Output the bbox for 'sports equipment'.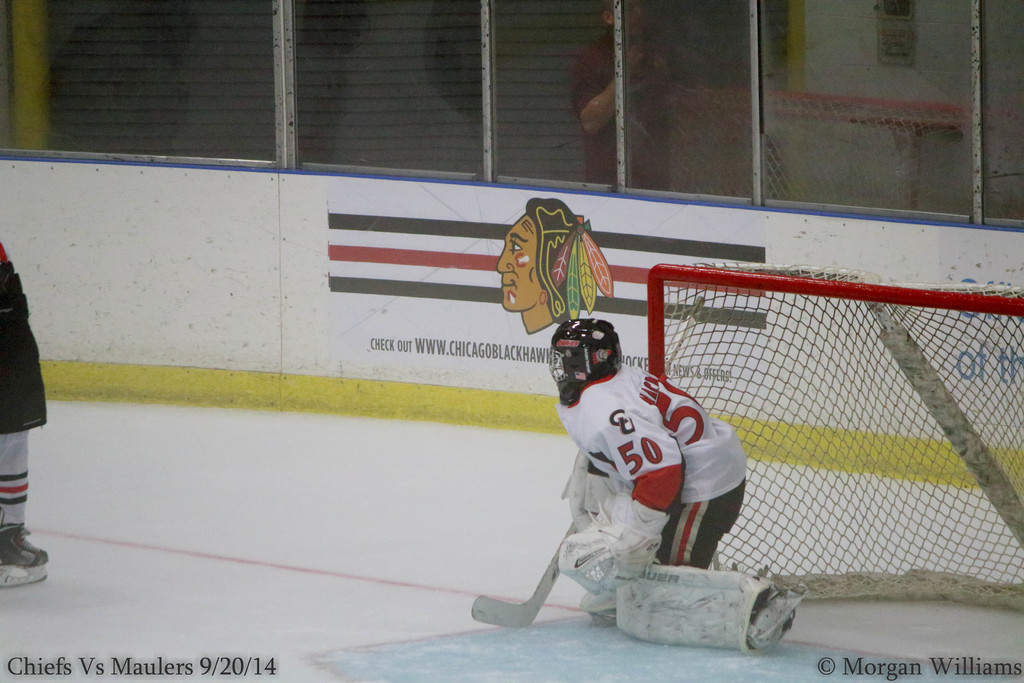
<bbox>0, 517, 45, 593</bbox>.
